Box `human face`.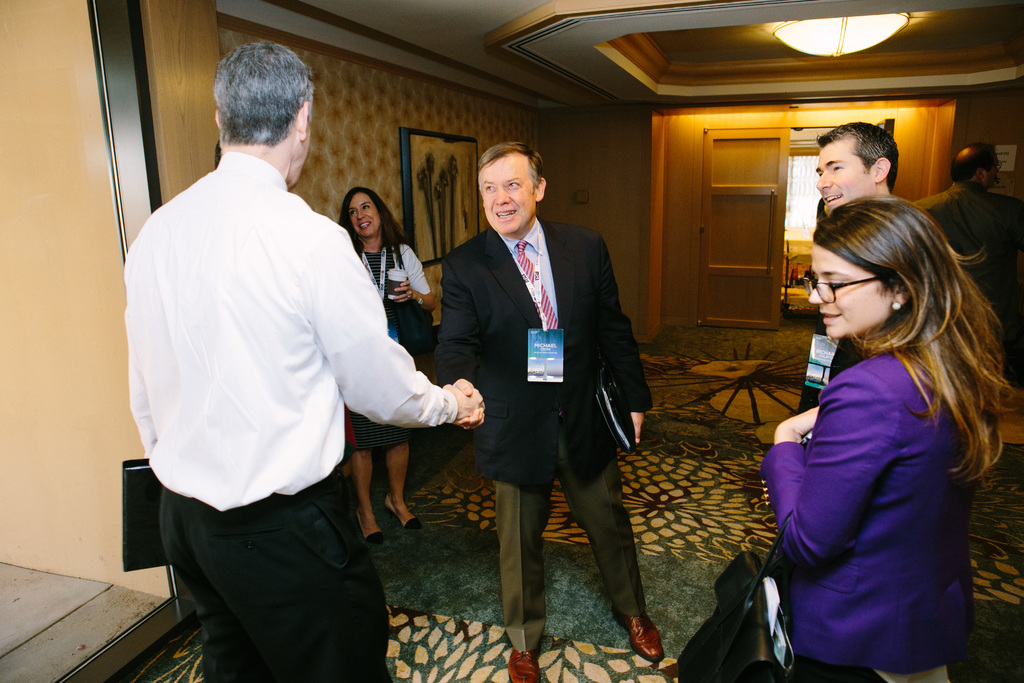
locate(347, 192, 377, 235).
